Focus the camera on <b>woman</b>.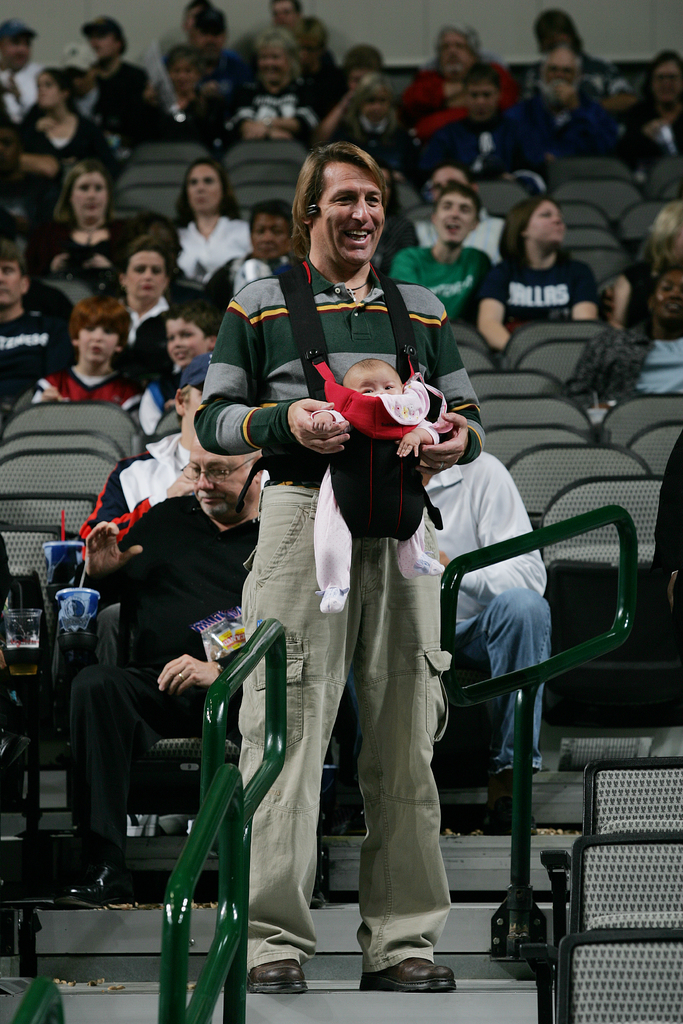
Focus region: (155, 147, 249, 307).
